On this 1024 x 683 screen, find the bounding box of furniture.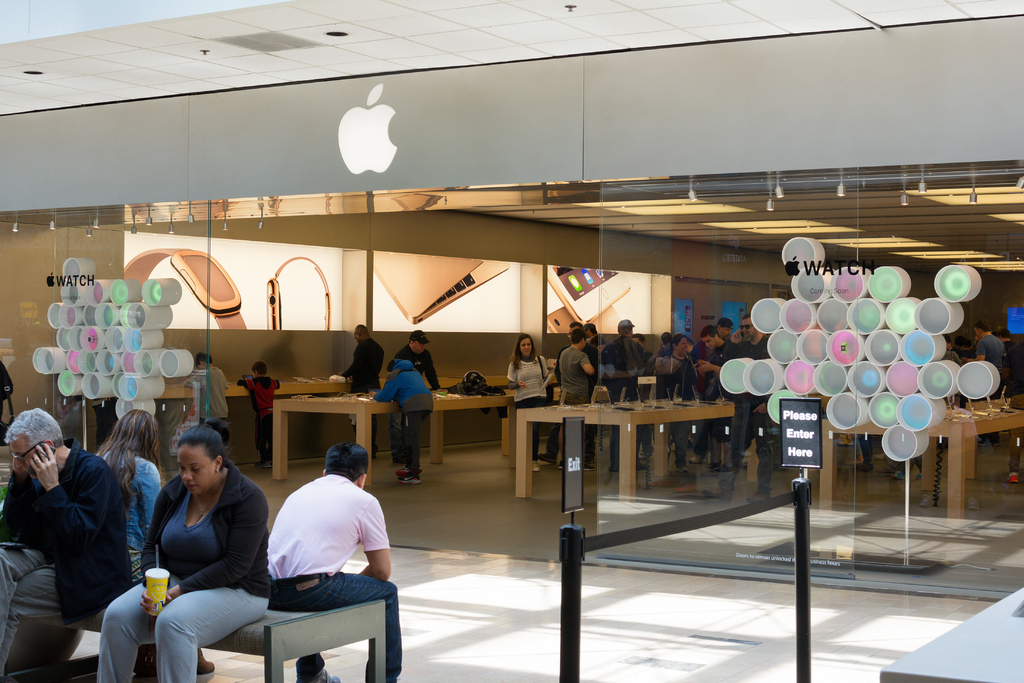
Bounding box: region(516, 397, 737, 502).
